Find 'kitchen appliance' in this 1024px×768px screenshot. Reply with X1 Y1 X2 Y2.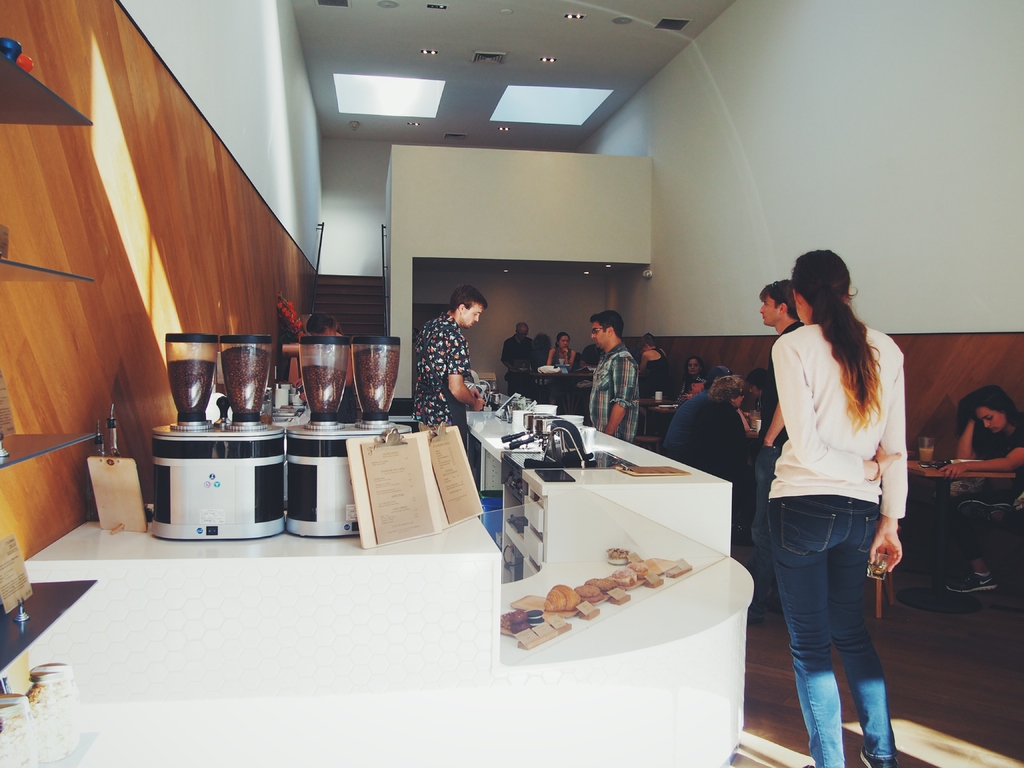
281 422 404 538.
